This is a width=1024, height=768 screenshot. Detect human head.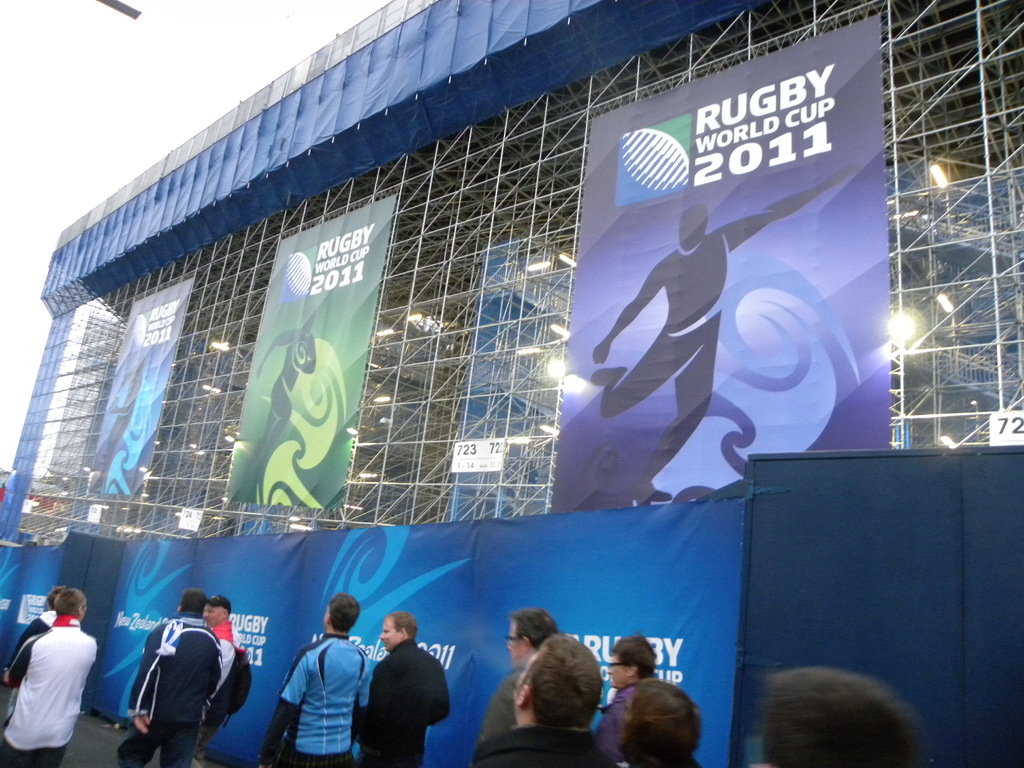
<region>619, 677, 706, 767</region>.
